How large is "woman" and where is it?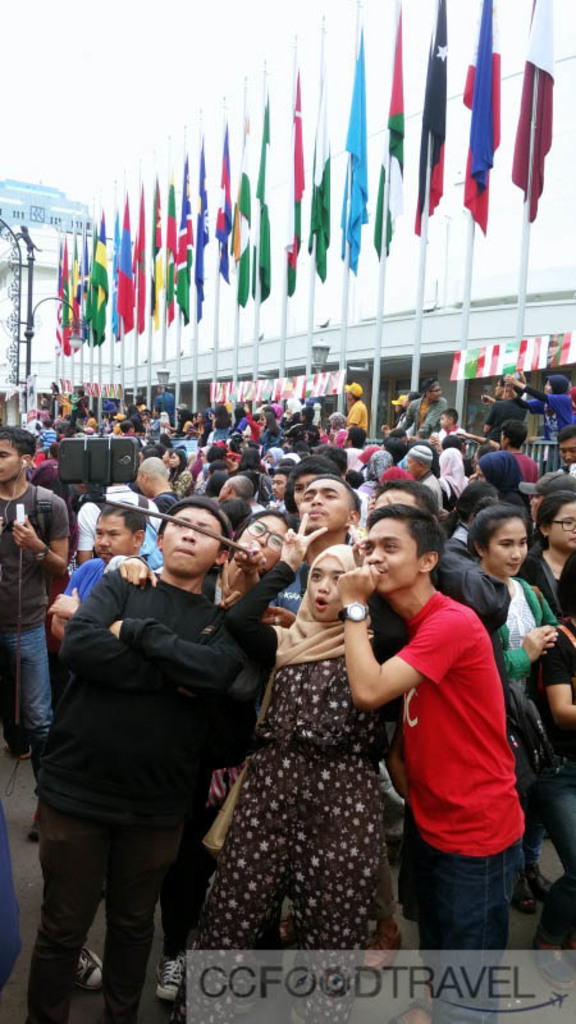
Bounding box: select_region(463, 495, 549, 914).
